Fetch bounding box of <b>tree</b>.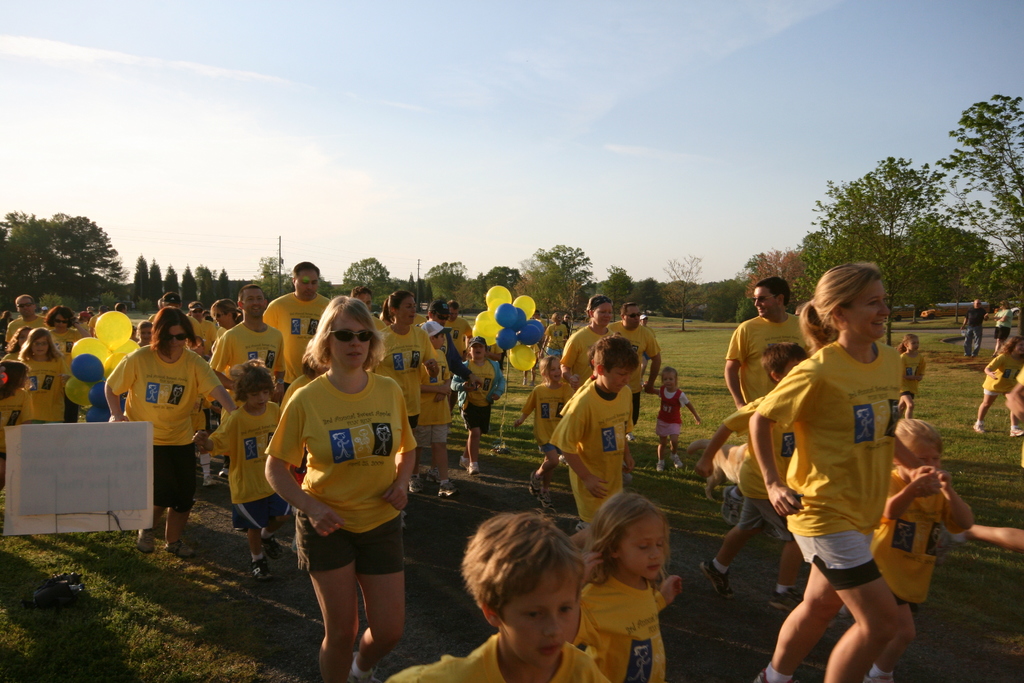
Bbox: [left=745, top=247, right=808, bottom=304].
